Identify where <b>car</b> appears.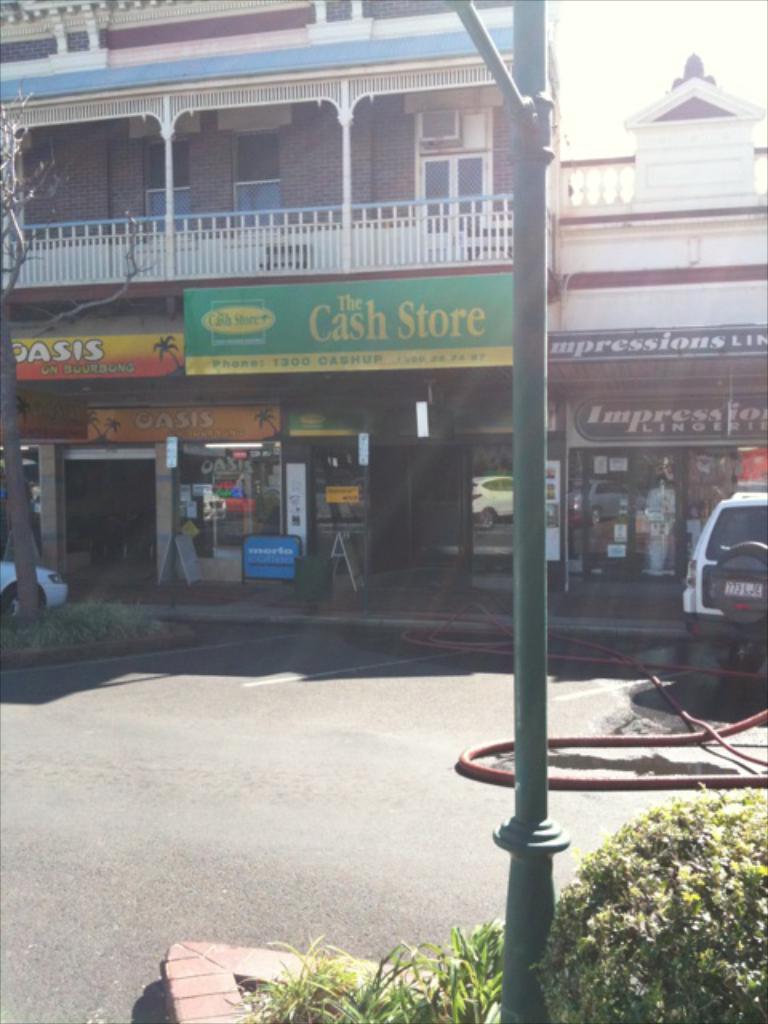
Appears at x1=0 y1=558 x2=74 y2=621.
